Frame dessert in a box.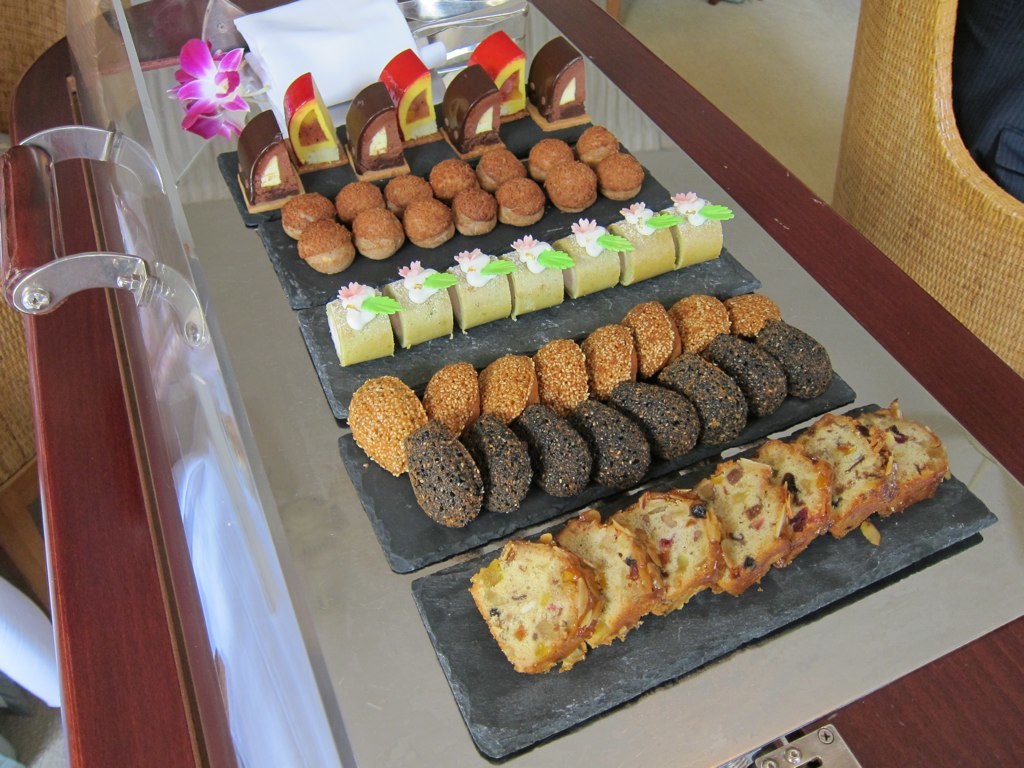
[left=394, top=193, right=458, bottom=251].
